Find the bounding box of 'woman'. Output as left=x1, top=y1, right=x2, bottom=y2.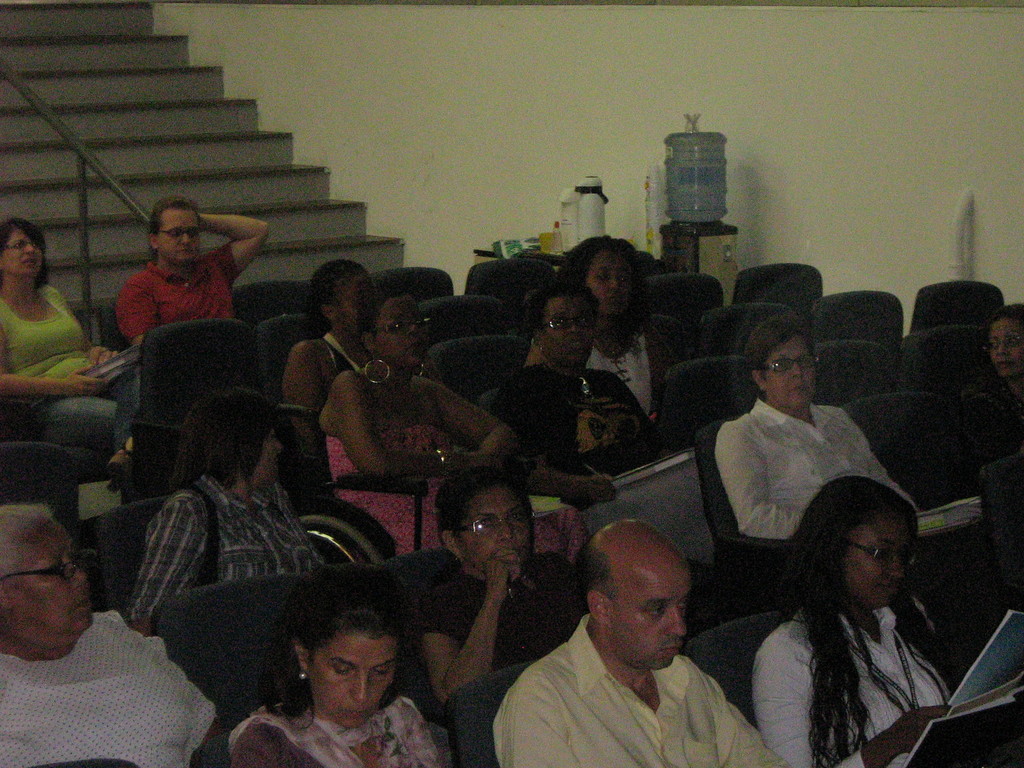
left=717, top=465, right=989, bottom=767.
